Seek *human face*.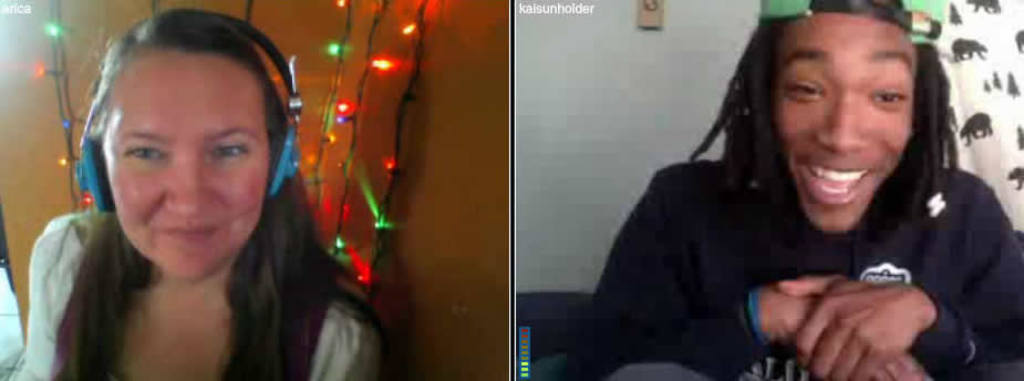
region(100, 58, 268, 284).
